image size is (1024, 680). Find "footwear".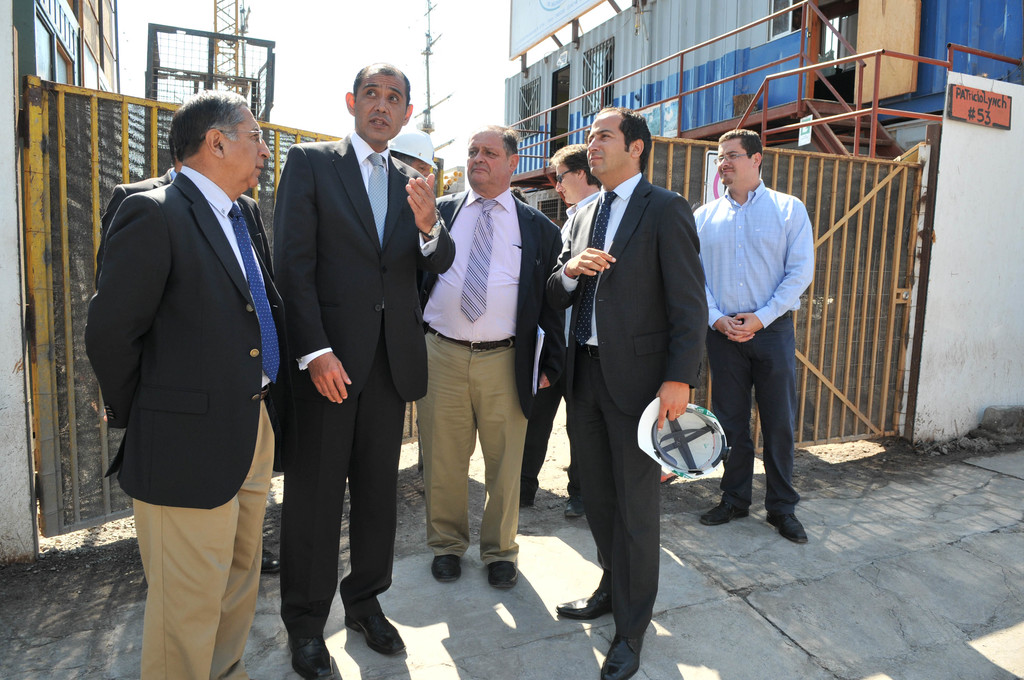
<box>696,502,751,525</box>.
